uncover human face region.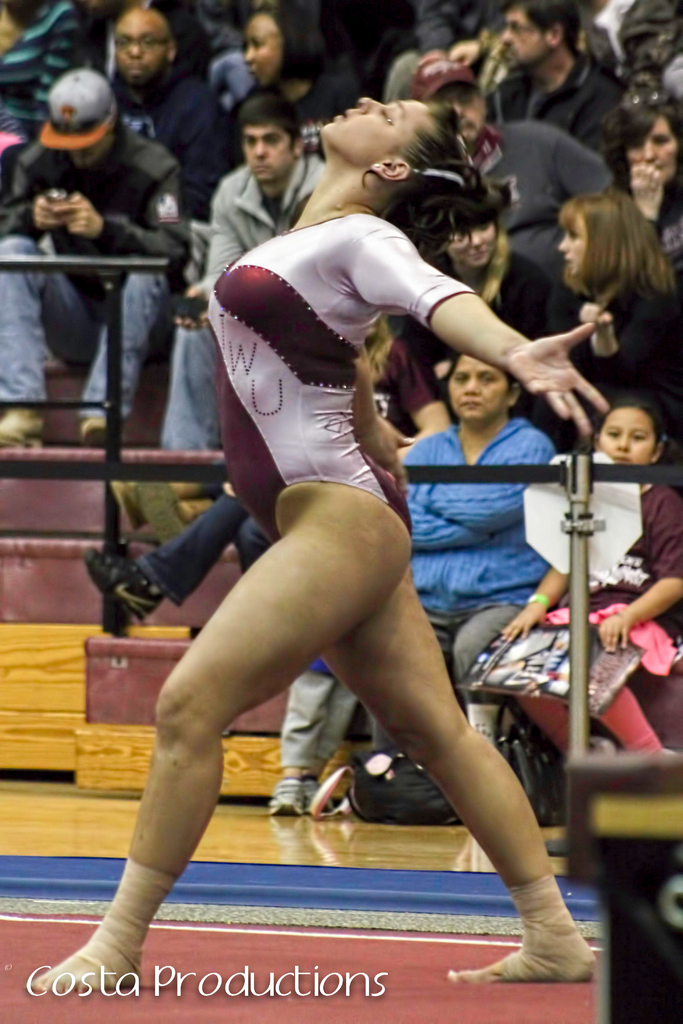
Uncovered: [x1=445, y1=225, x2=500, y2=269].
